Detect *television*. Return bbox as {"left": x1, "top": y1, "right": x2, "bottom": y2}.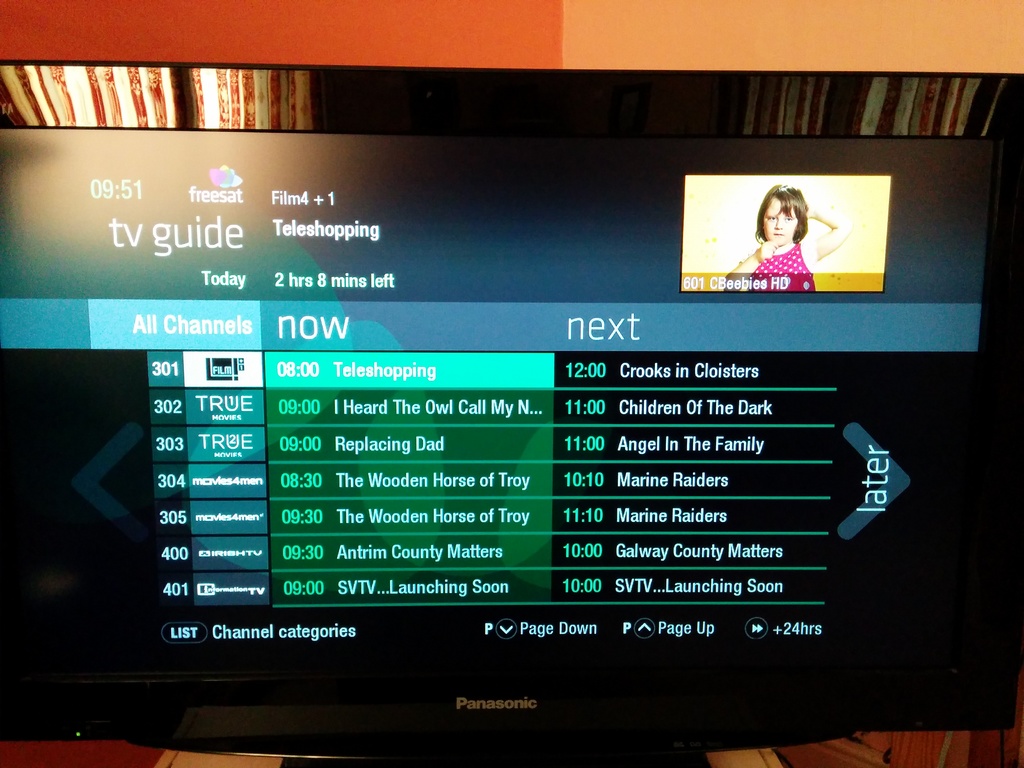
{"left": 0, "top": 127, "right": 1004, "bottom": 759}.
